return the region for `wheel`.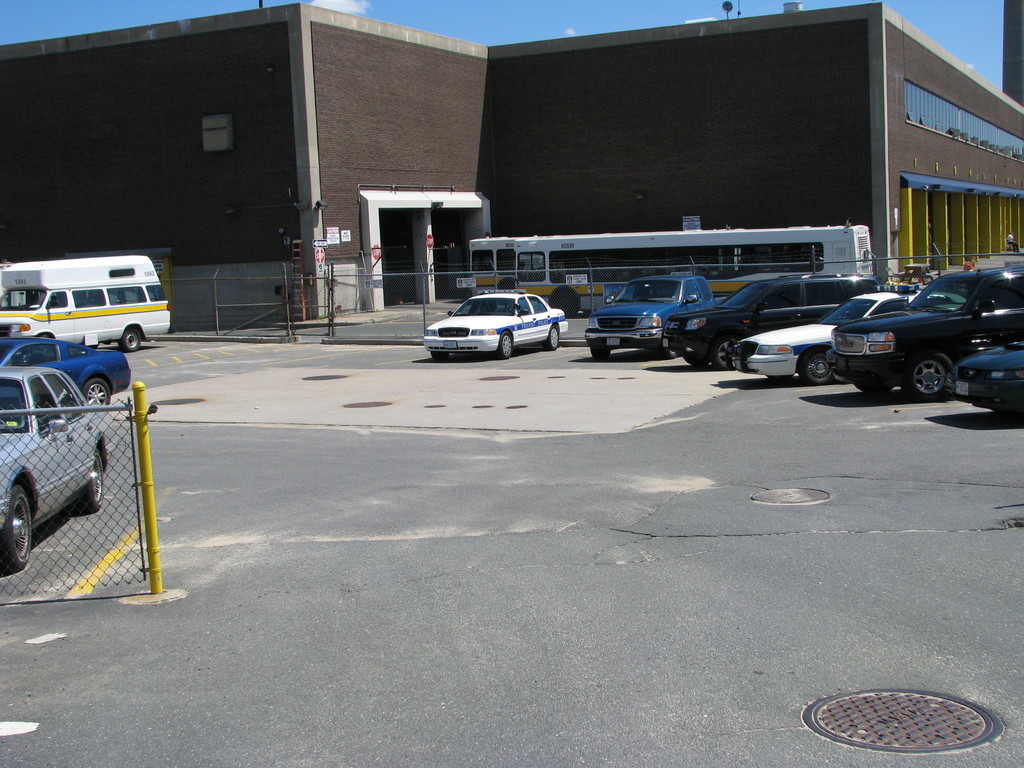
x1=79 y1=456 x2=104 y2=509.
